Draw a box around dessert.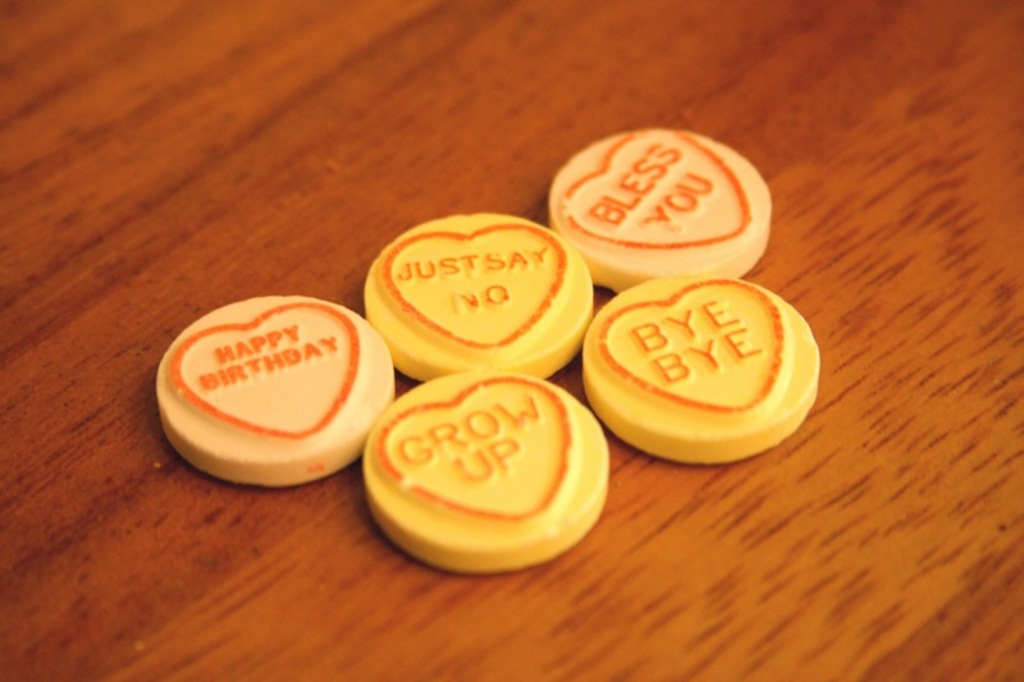
box(576, 260, 812, 495).
